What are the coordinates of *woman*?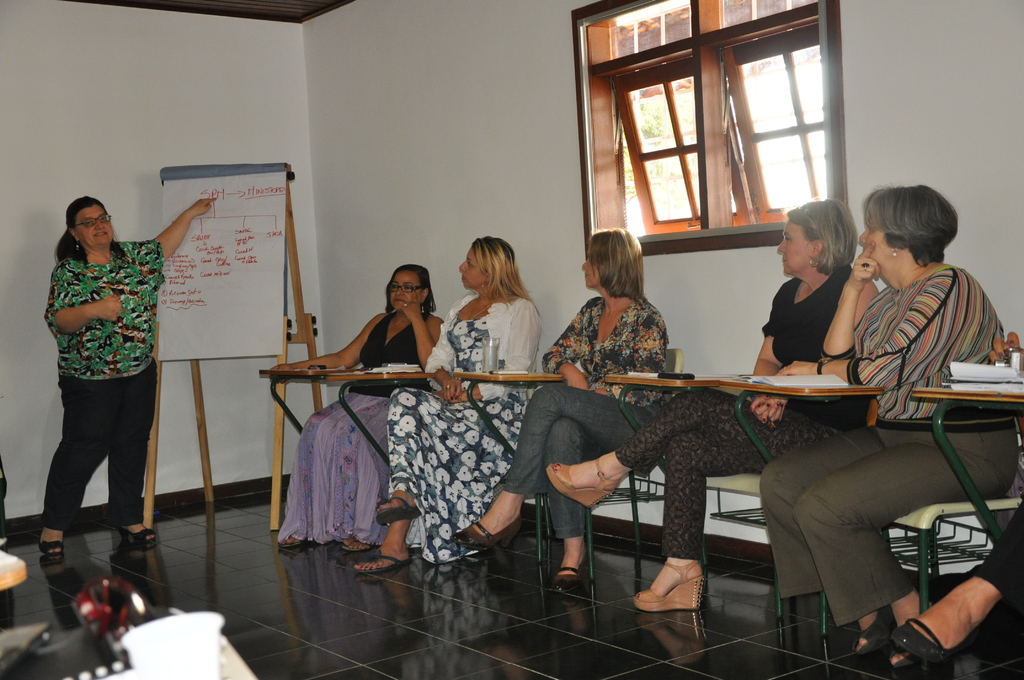
left=542, top=197, right=879, bottom=610.
